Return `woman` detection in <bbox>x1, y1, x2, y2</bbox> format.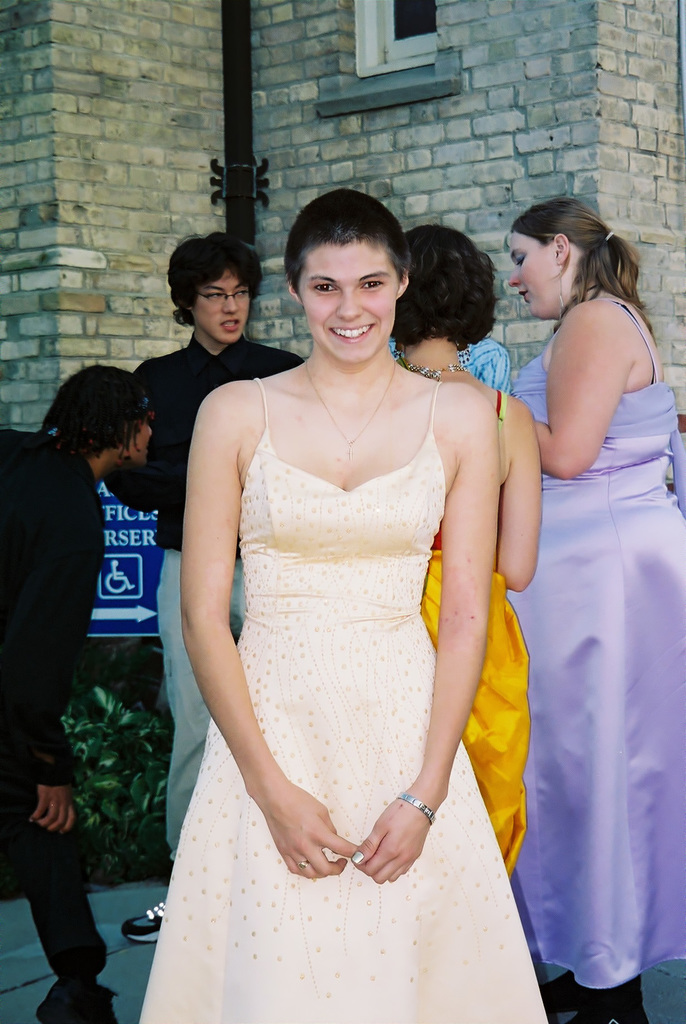
<bbox>510, 195, 685, 1023</bbox>.
